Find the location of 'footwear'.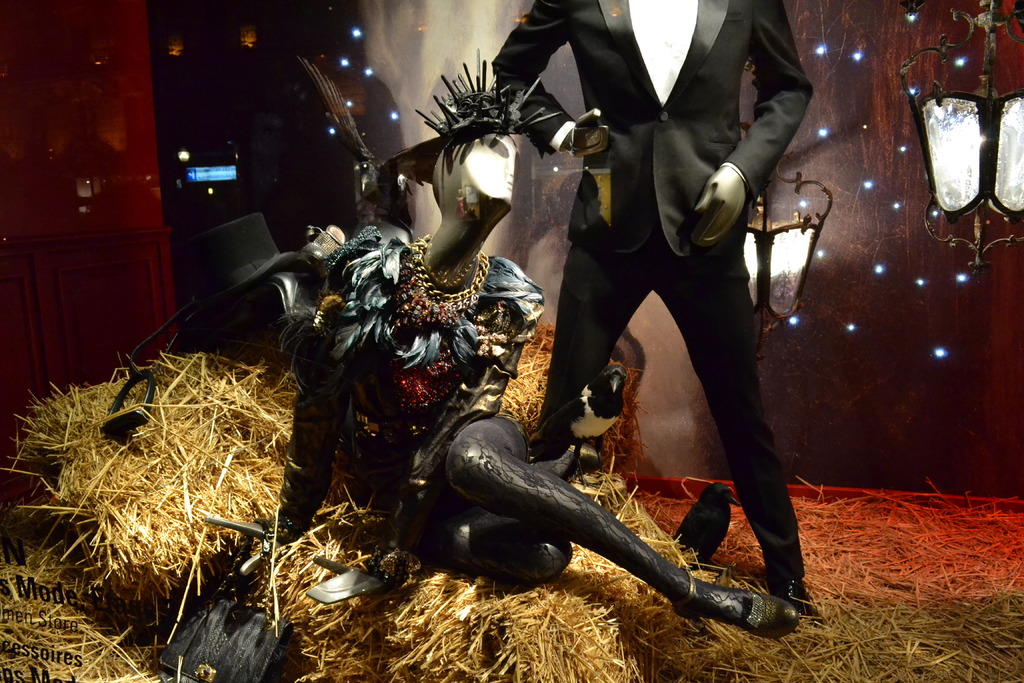
Location: 646, 529, 791, 643.
